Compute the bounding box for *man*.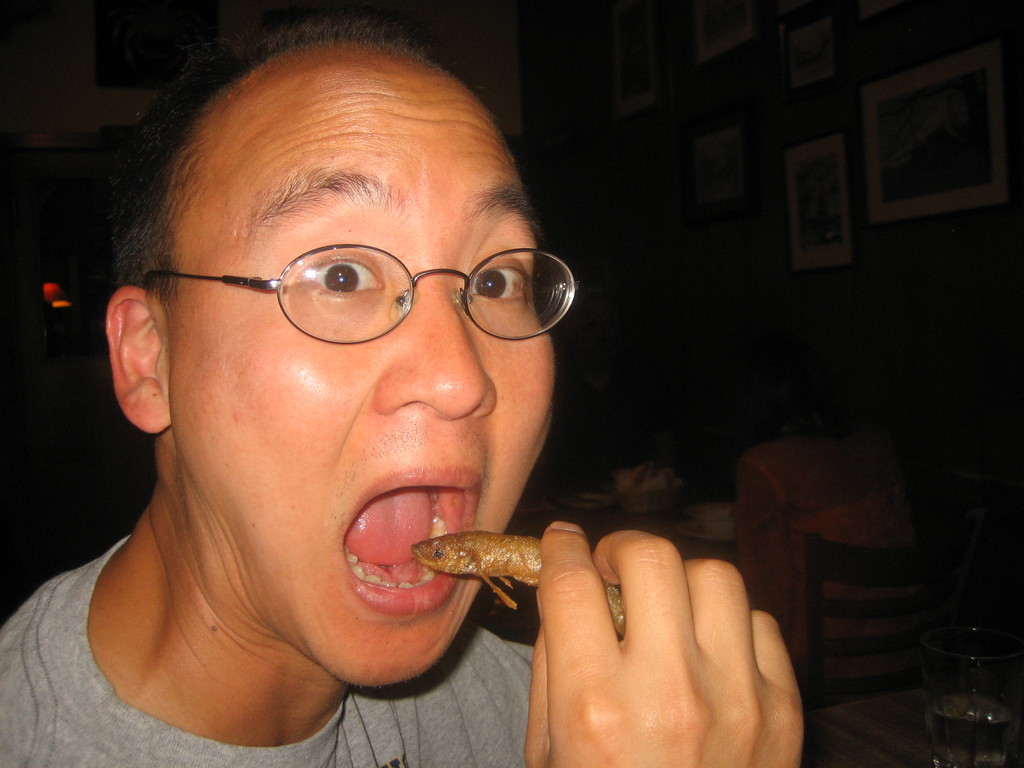
locate(0, 16, 802, 767).
